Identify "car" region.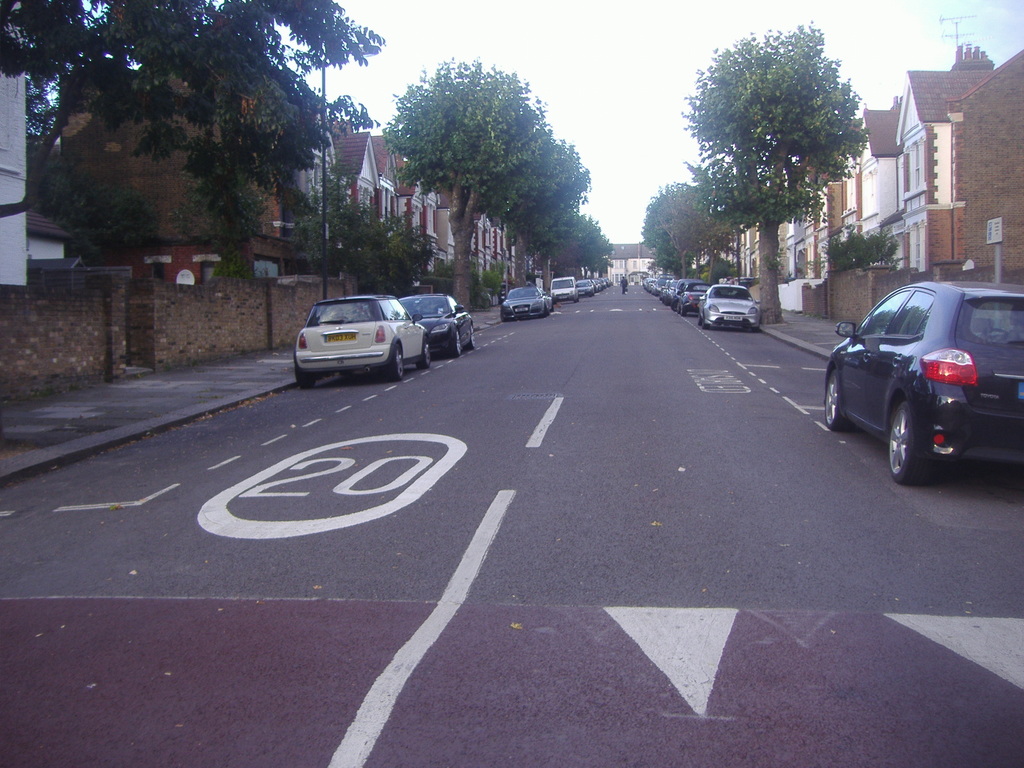
Region: box=[641, 271, 764, 326].
